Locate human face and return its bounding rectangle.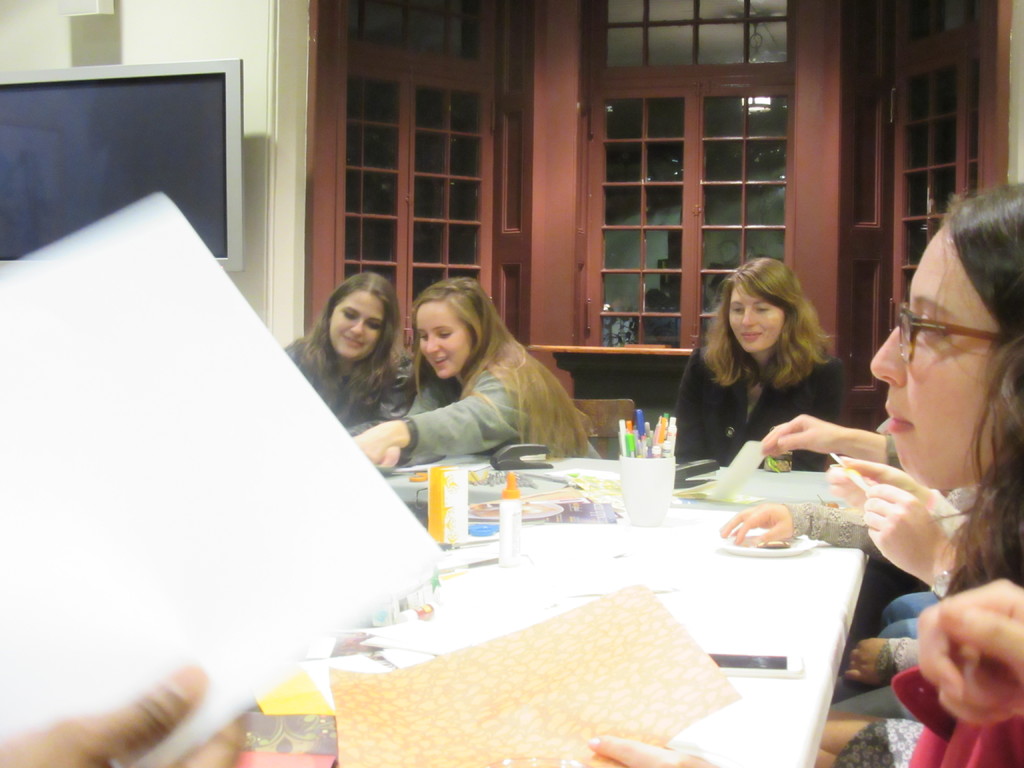
box=[730, 285, 787, 349].
